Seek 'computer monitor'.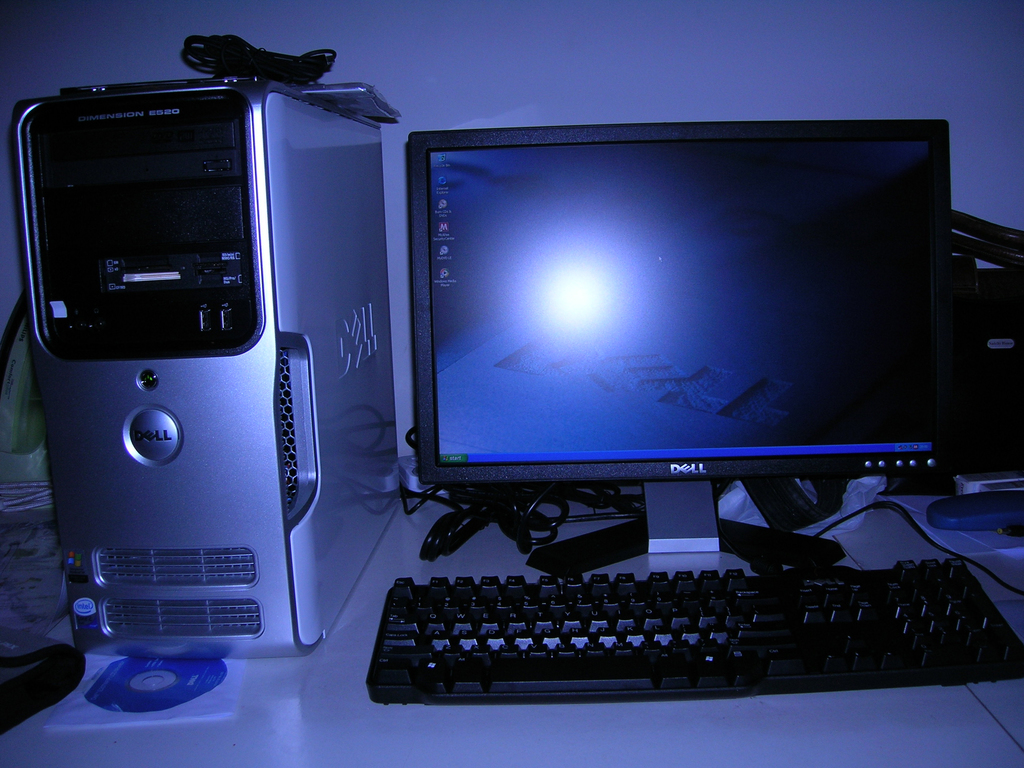
l=368, t=106, r=996, b=607.
